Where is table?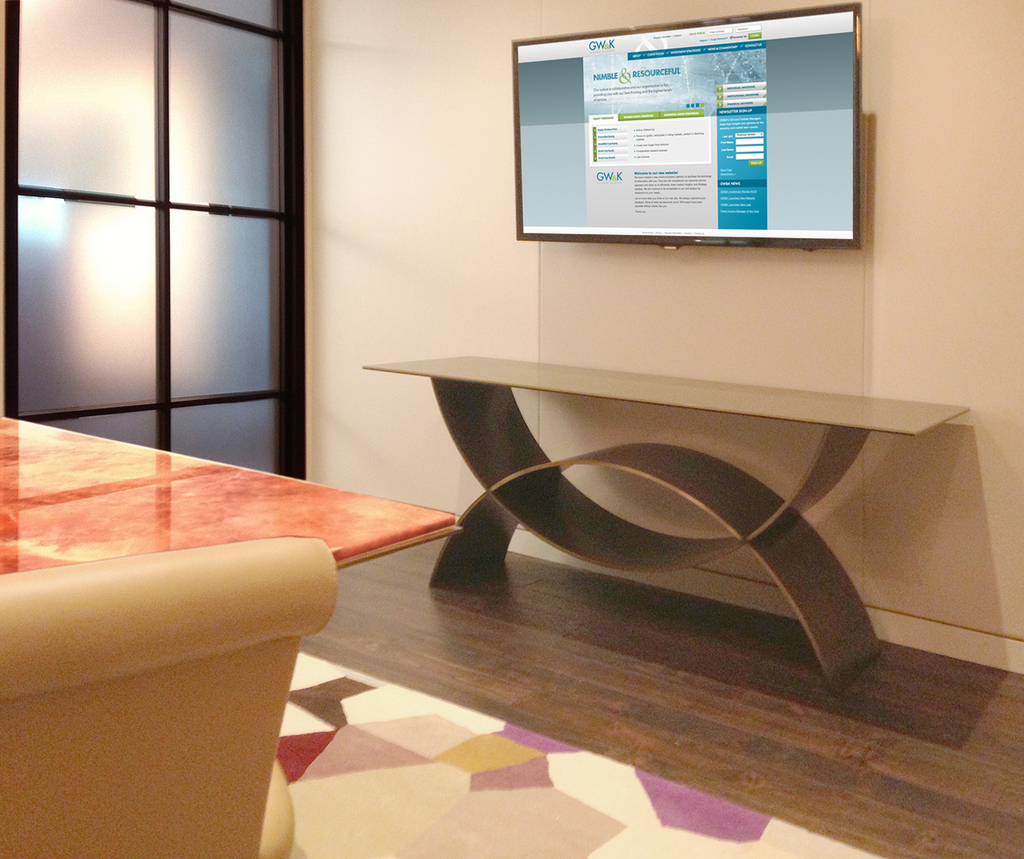
360 354 964 691.
